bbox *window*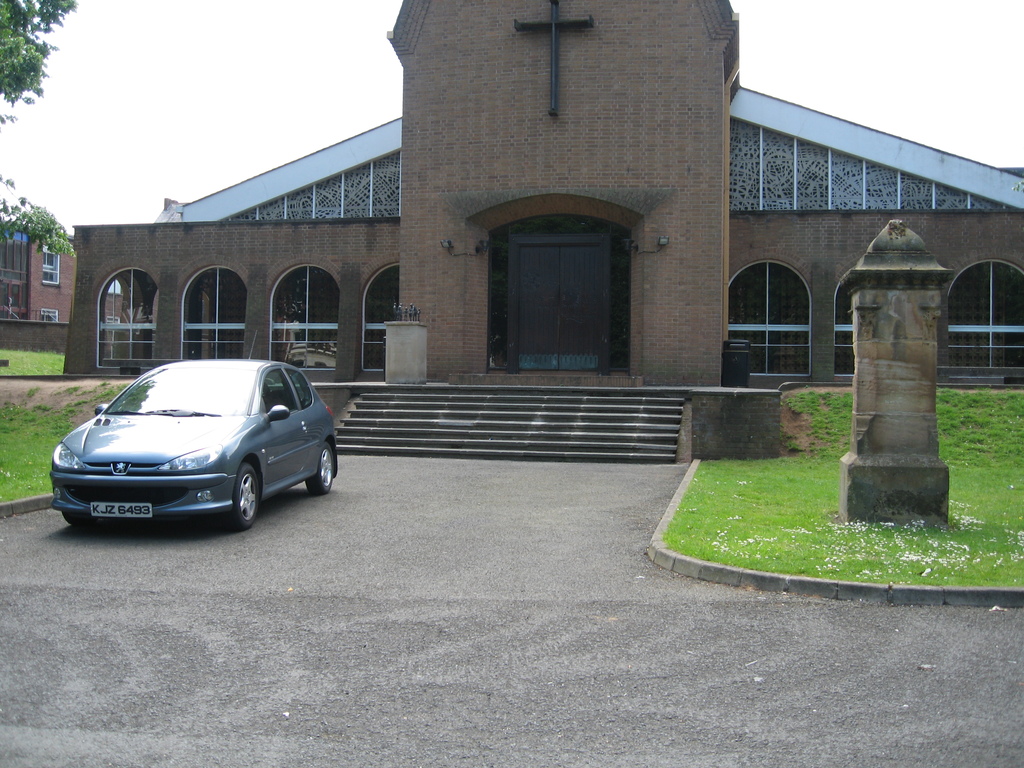
{"x1": 729, "y1": 262, "x2": 811, "y2": 383}
